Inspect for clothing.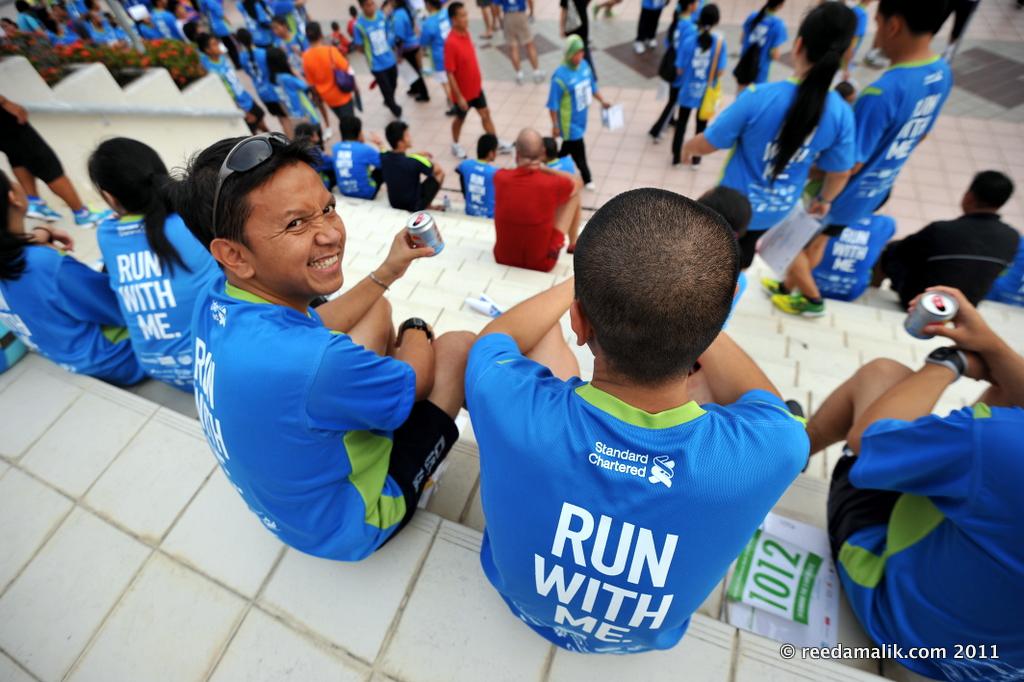
Inspection: bbox(635, 0, 667, 44).
